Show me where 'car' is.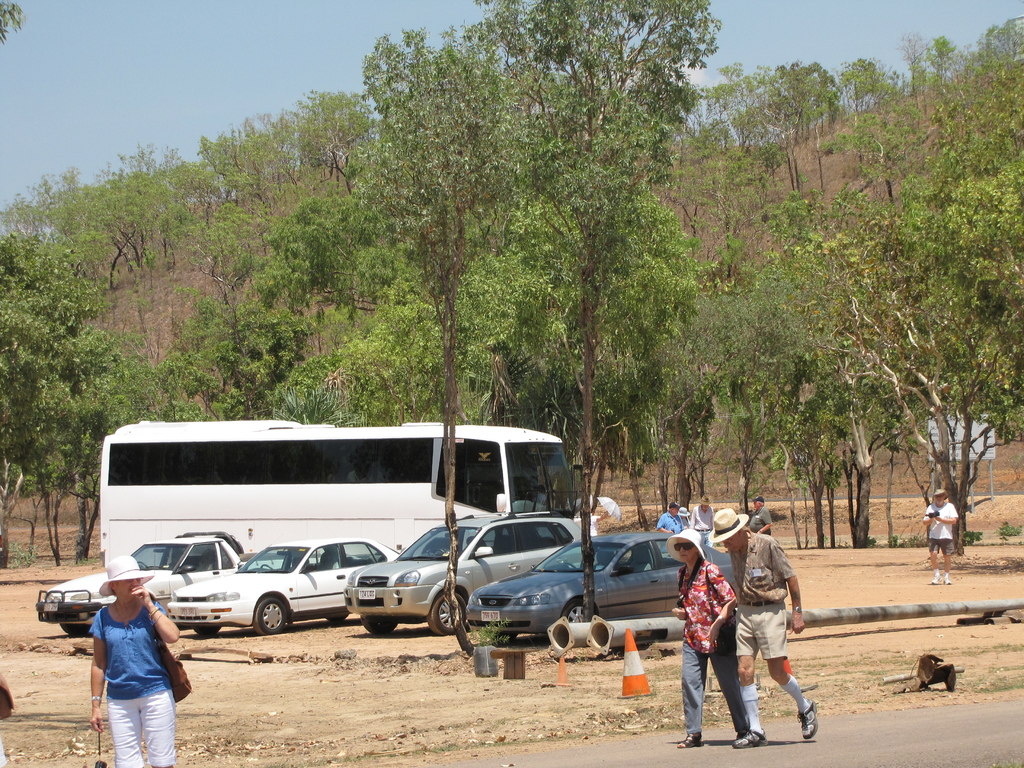
'car' is at Rect(341, 511, 593, 637).
